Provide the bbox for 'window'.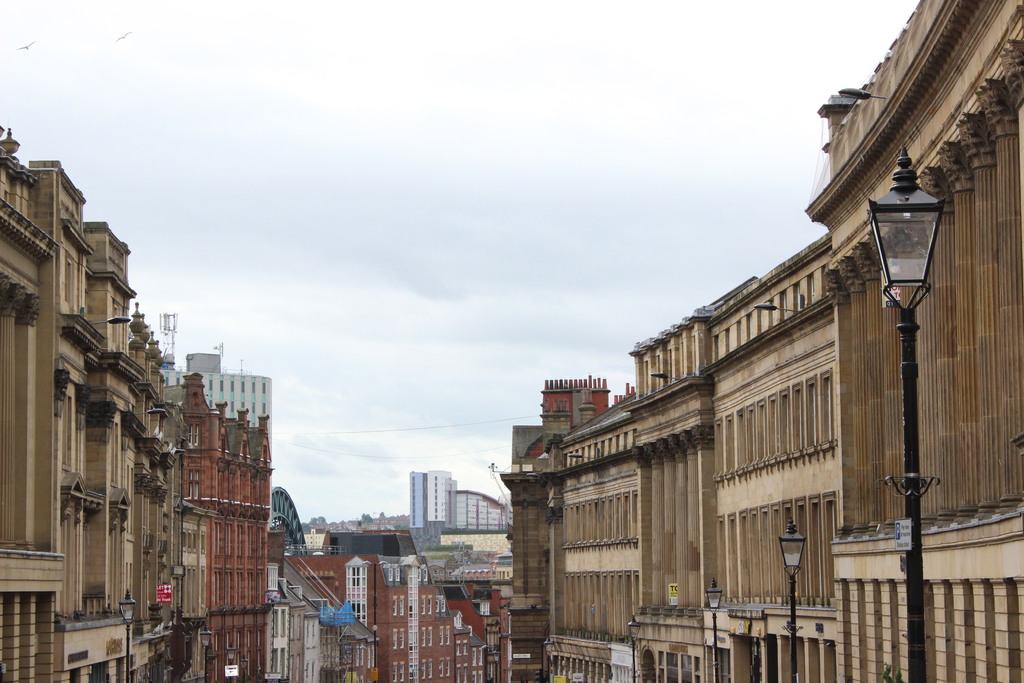
BBox(187, 472, 206, 502).
